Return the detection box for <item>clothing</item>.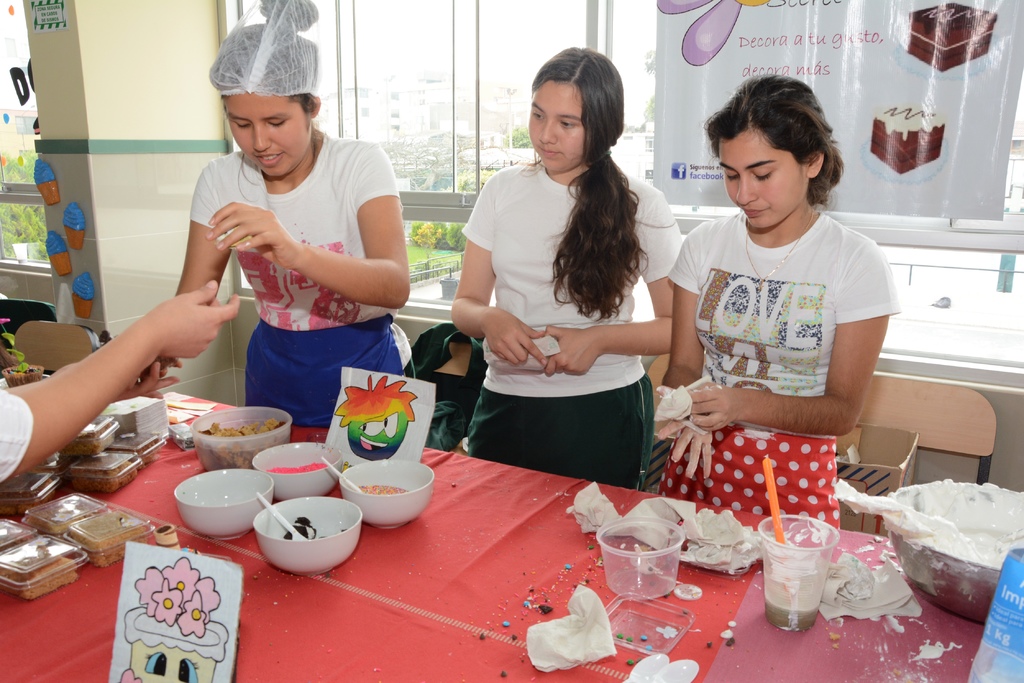
select_region(667, 211, 898, 532).
